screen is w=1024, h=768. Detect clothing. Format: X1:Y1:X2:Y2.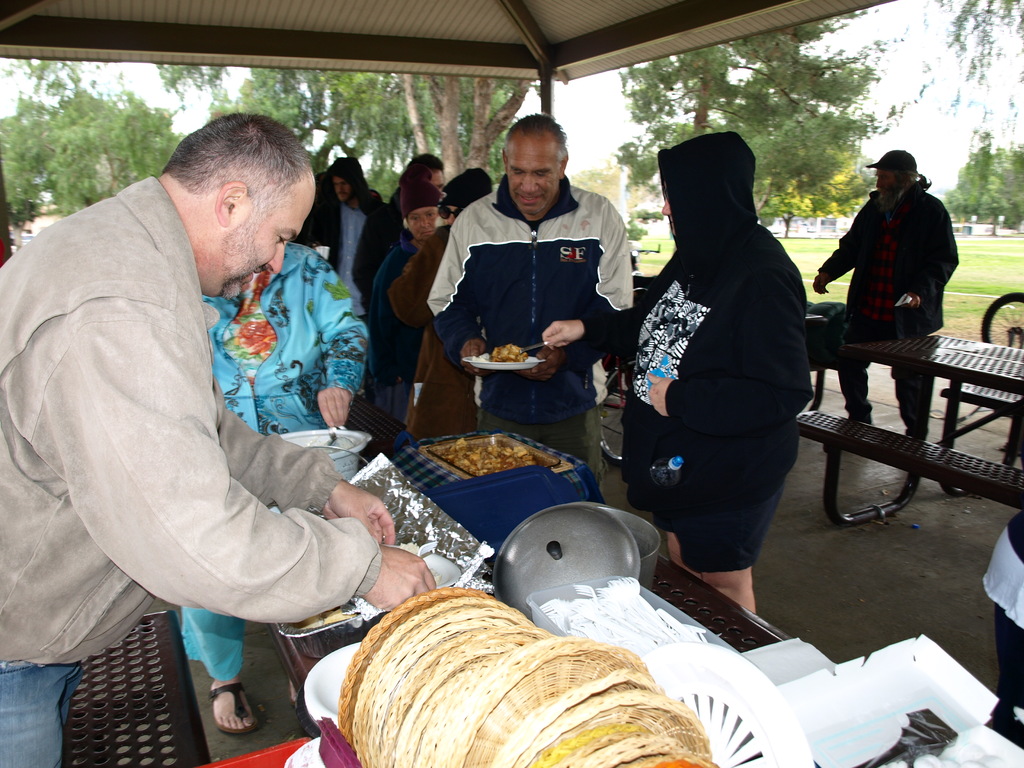
821:144:959:447.
